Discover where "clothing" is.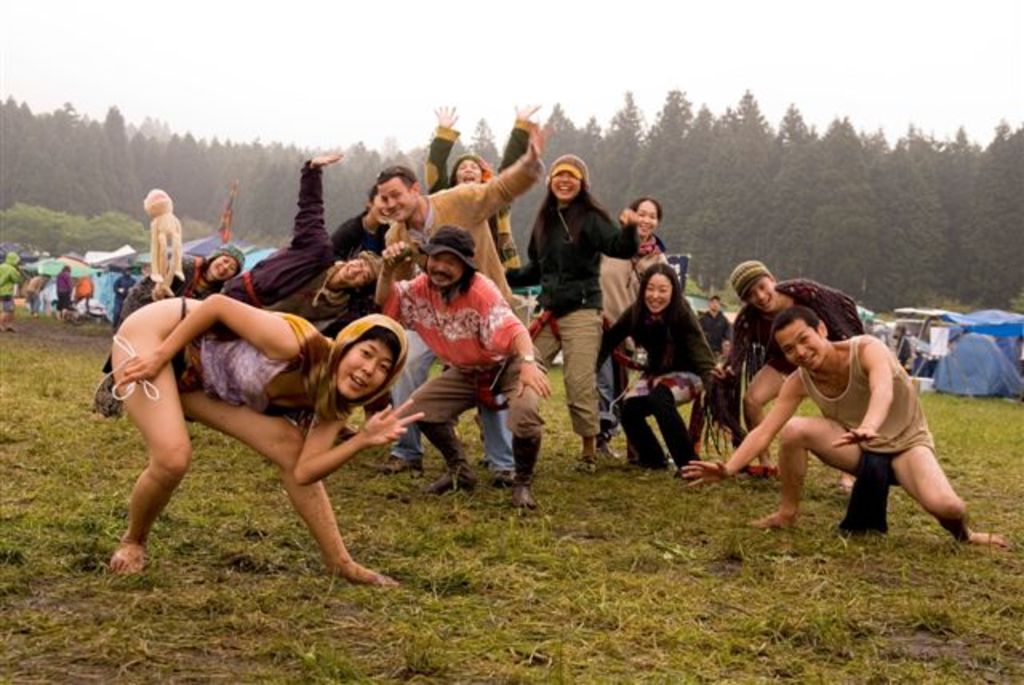
Discovered at 115 245 211 330.
